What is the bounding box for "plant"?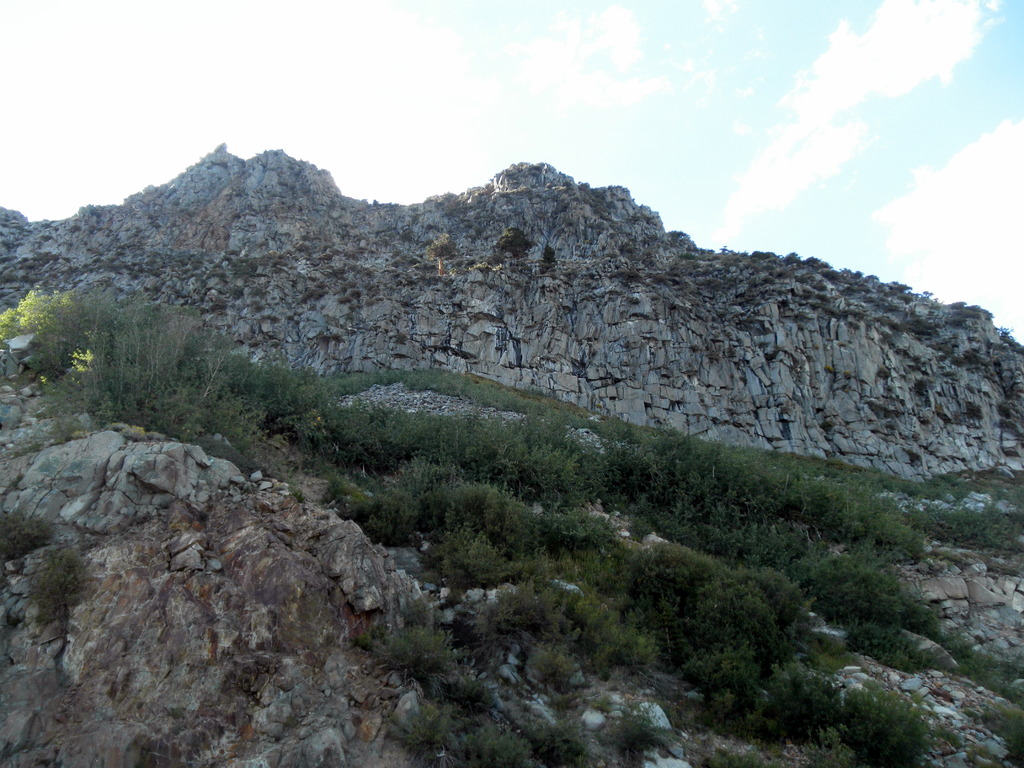
<box>325,358,403,397</box>.
